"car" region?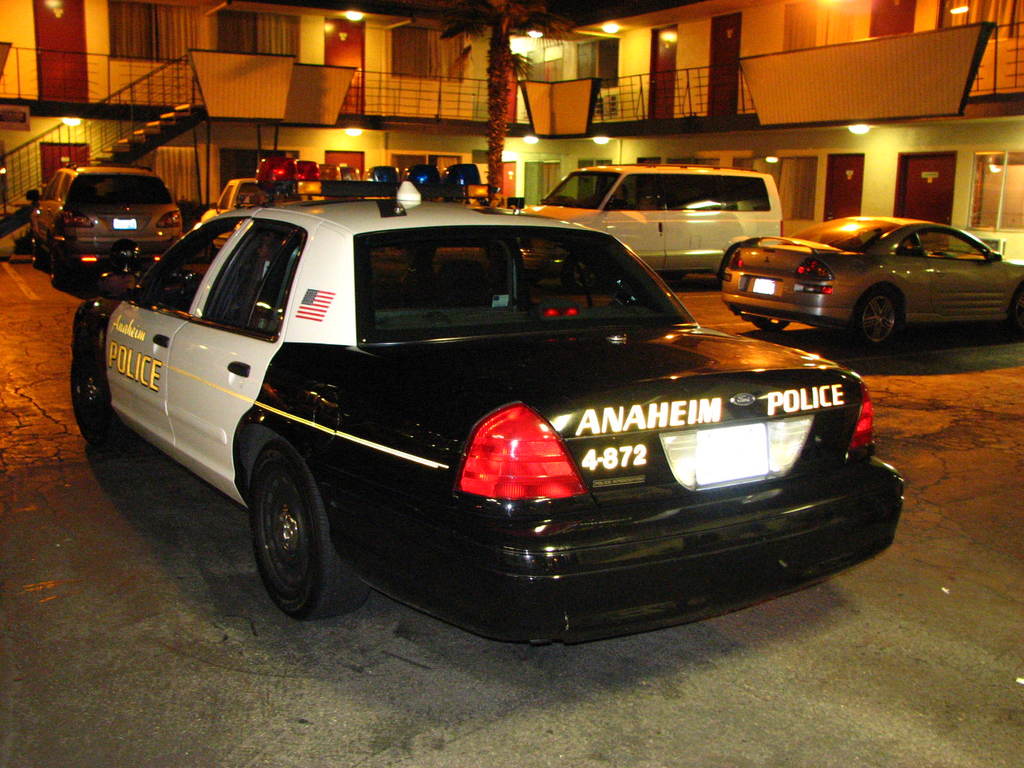
25 161 186 285
